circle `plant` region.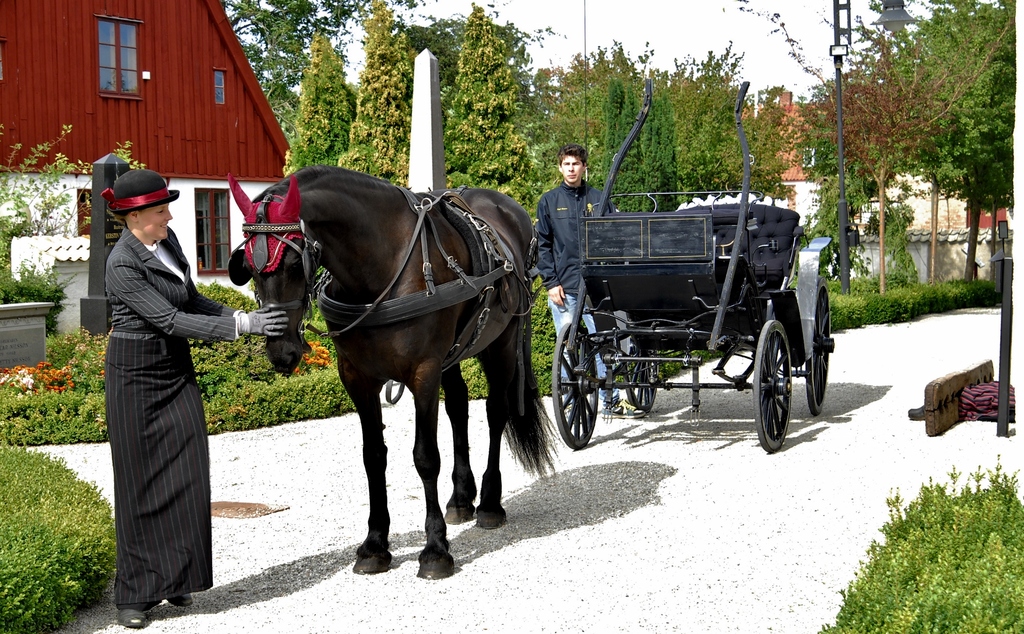
Region: x1=194 y1=362 x2=255 y2=407.
